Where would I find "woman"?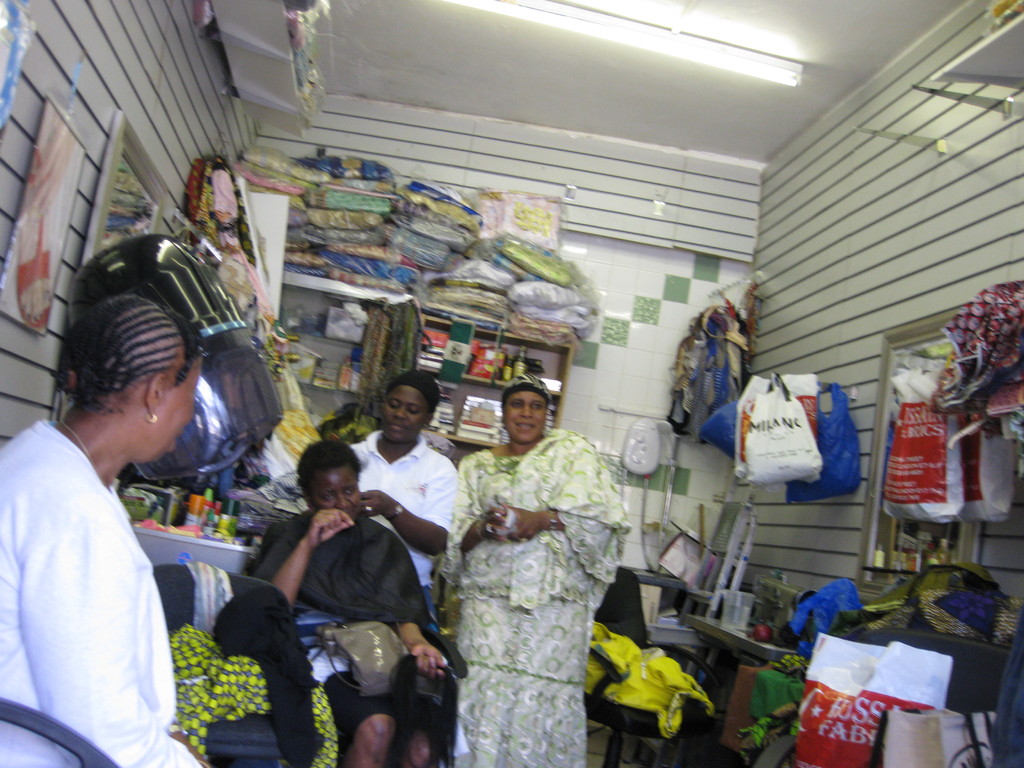
At [0, 296, 214, 767].
